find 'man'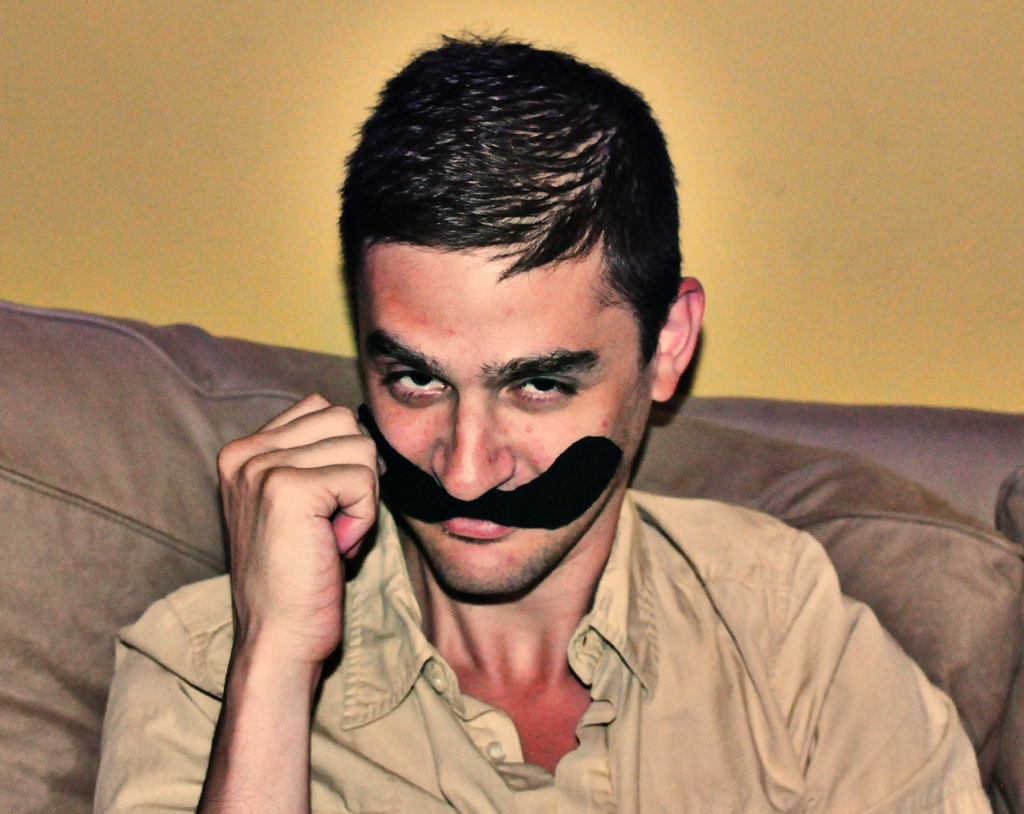
select_region(133, 65, 966, 803)
